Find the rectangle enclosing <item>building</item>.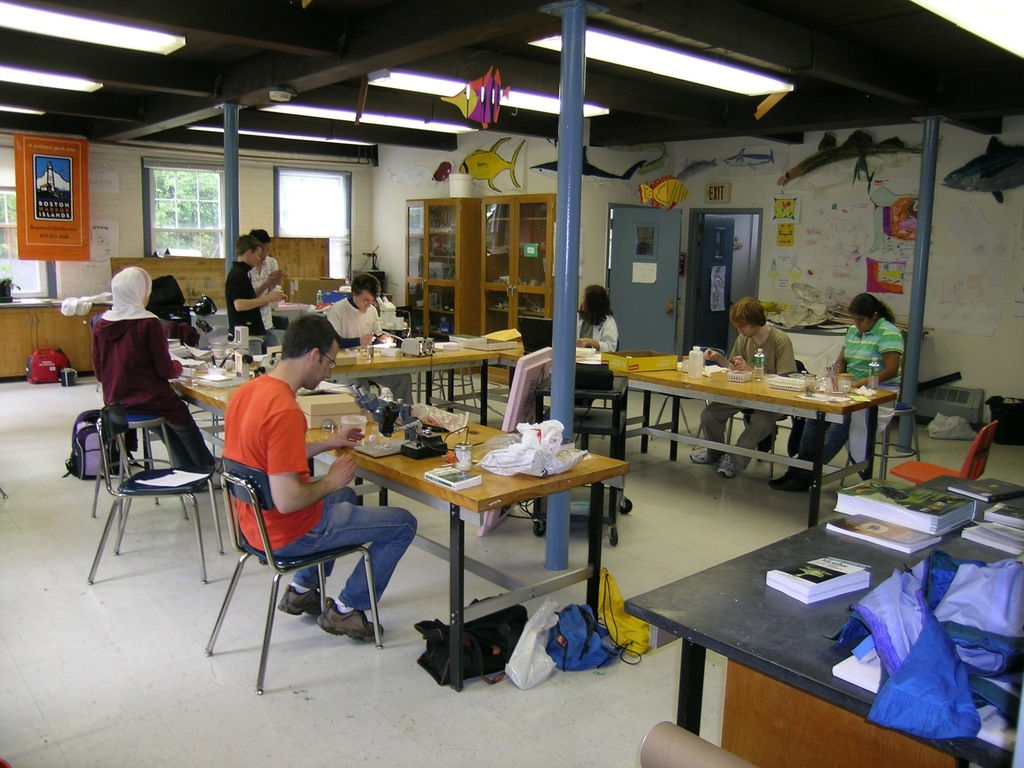
<region>0, 0, 1023, 767</region>.
